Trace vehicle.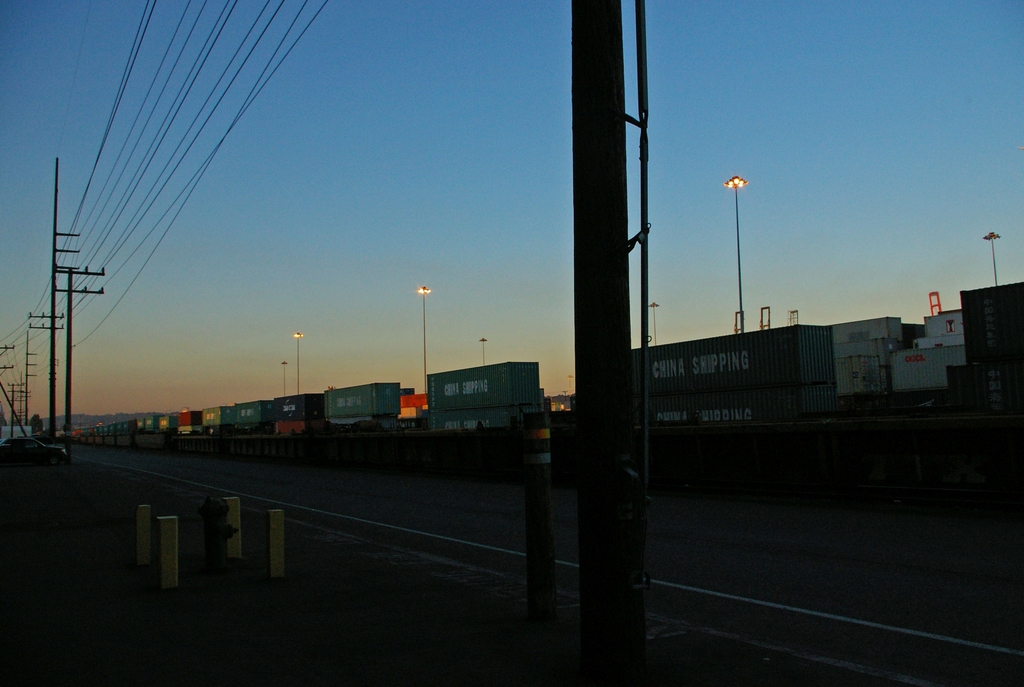
Traced to (88, 384, 417, 441).
